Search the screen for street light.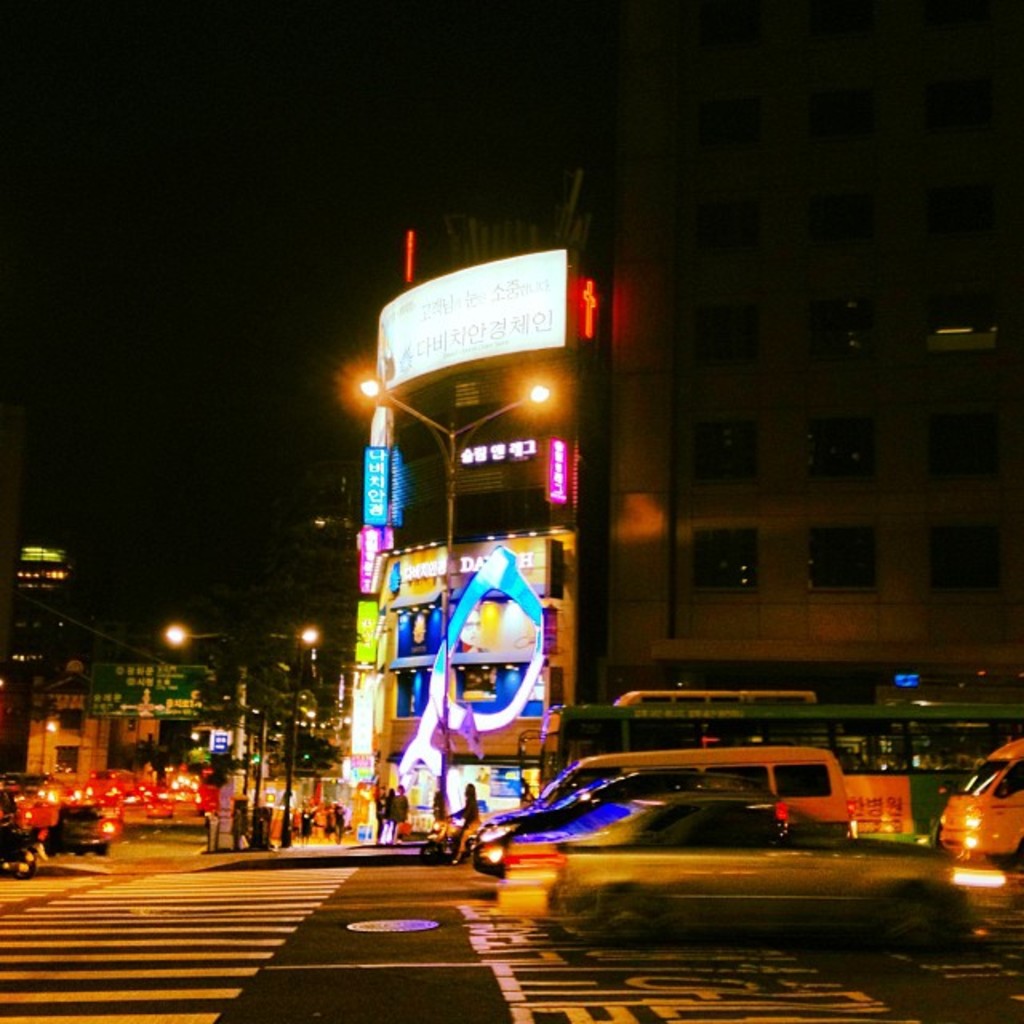
Found at region(160, 616, 234, 736).
